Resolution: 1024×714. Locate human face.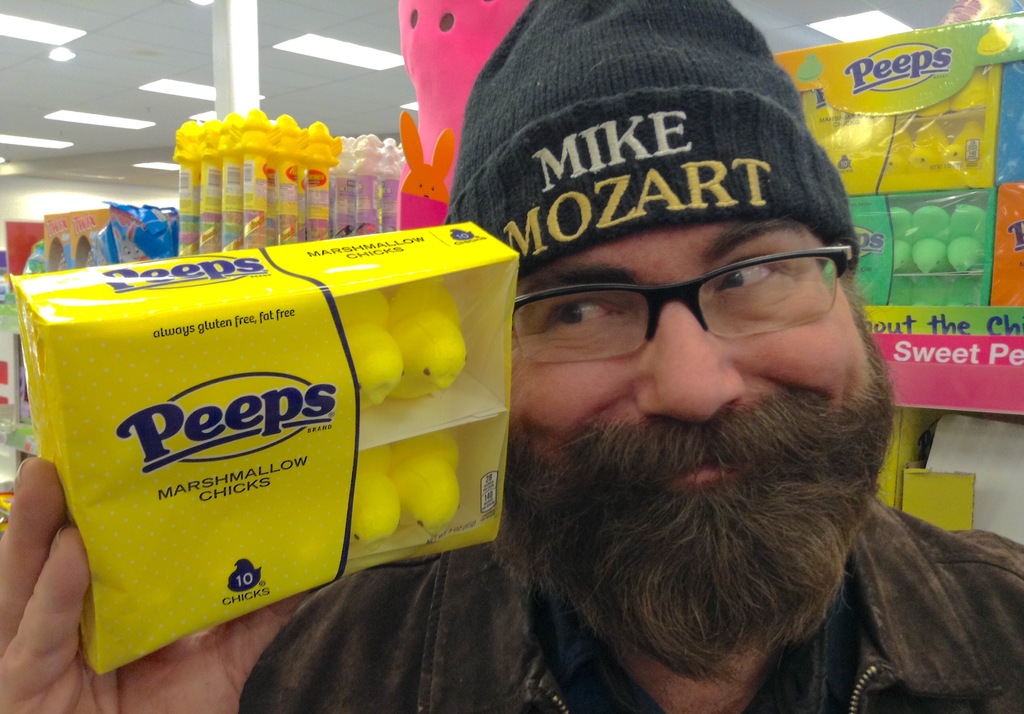
l=510, t=223, r=872, b=505.
